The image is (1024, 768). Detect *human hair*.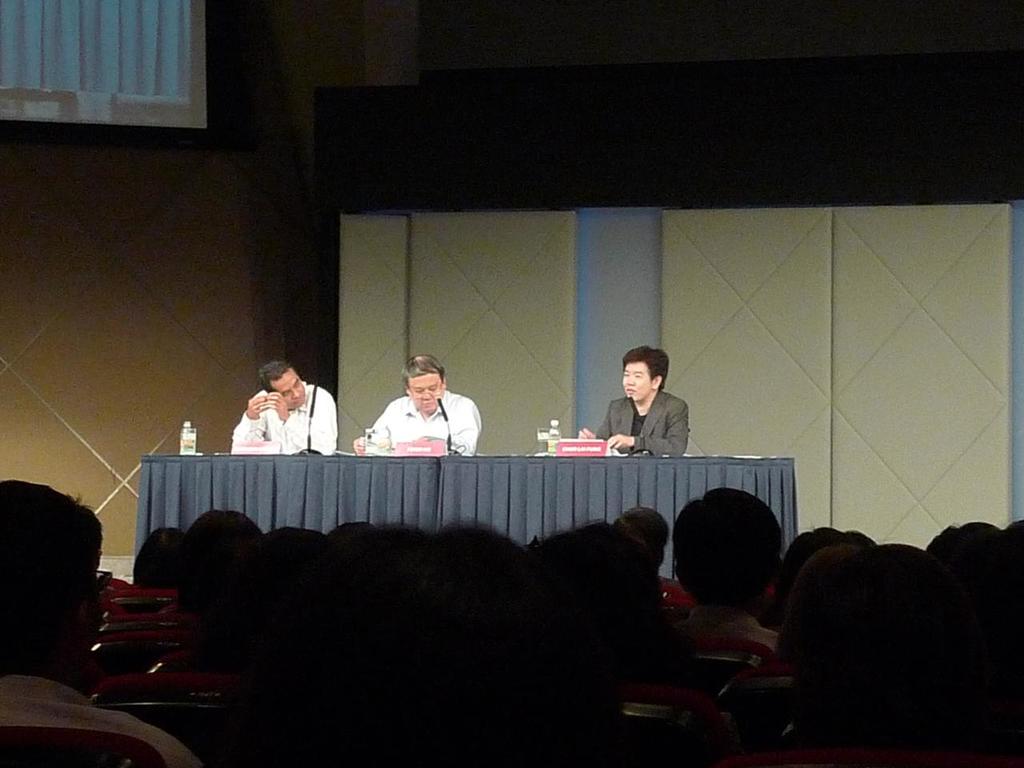
Detection: 0,478,105,648.
